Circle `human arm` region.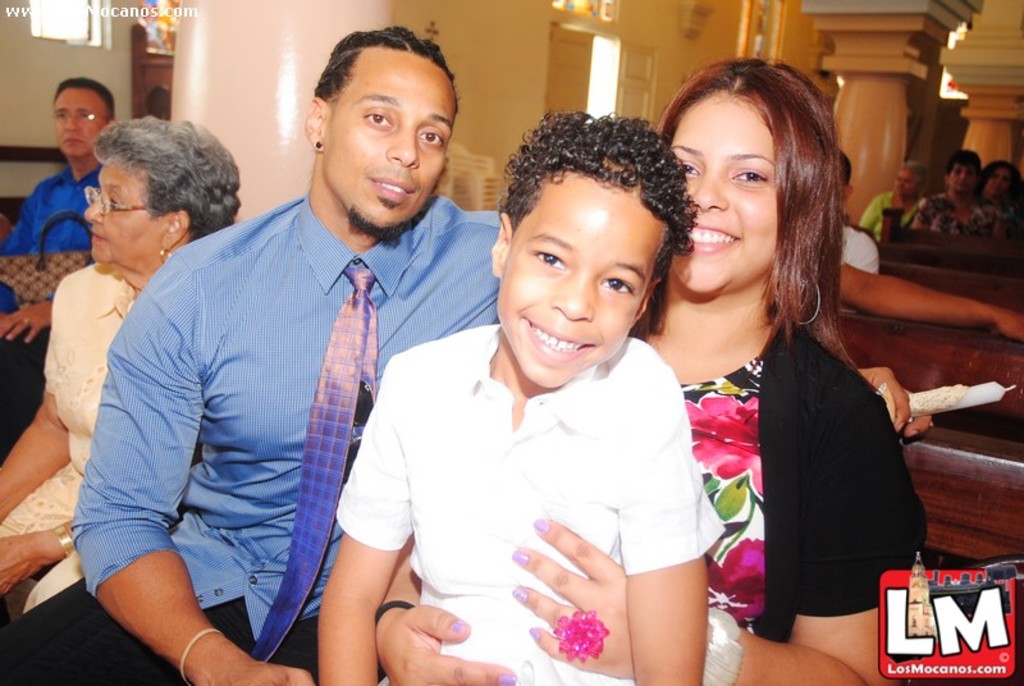
Region: box=[512, 399, 931, 685].
